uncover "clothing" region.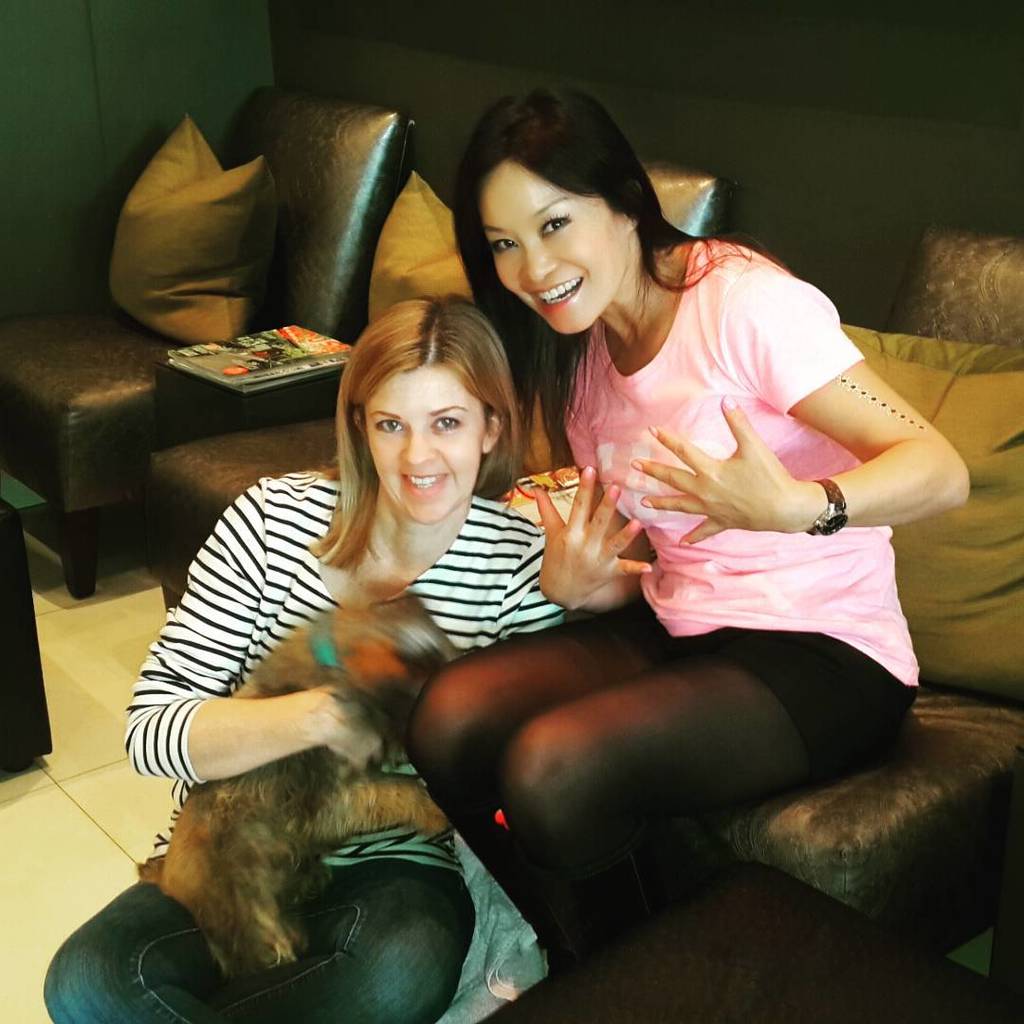
Uncovered: 495, 230, 934, 789.
